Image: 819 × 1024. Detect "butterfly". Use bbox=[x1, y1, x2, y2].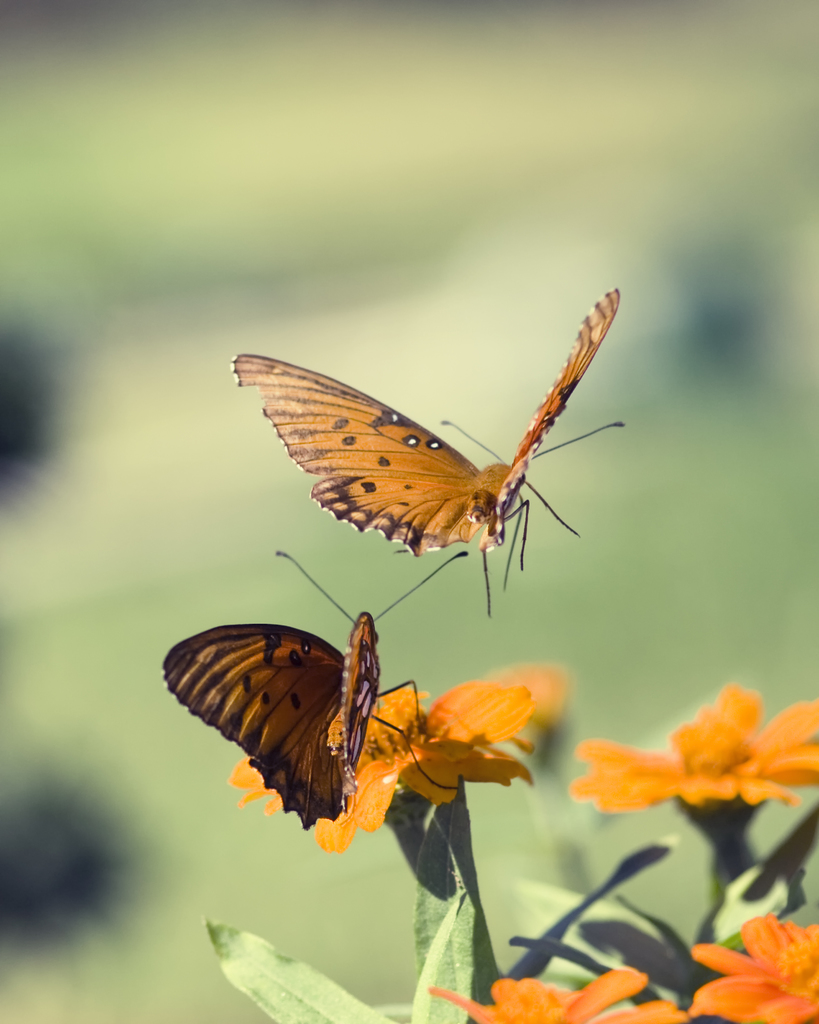
bbox=[209, 291, 636, 584].
